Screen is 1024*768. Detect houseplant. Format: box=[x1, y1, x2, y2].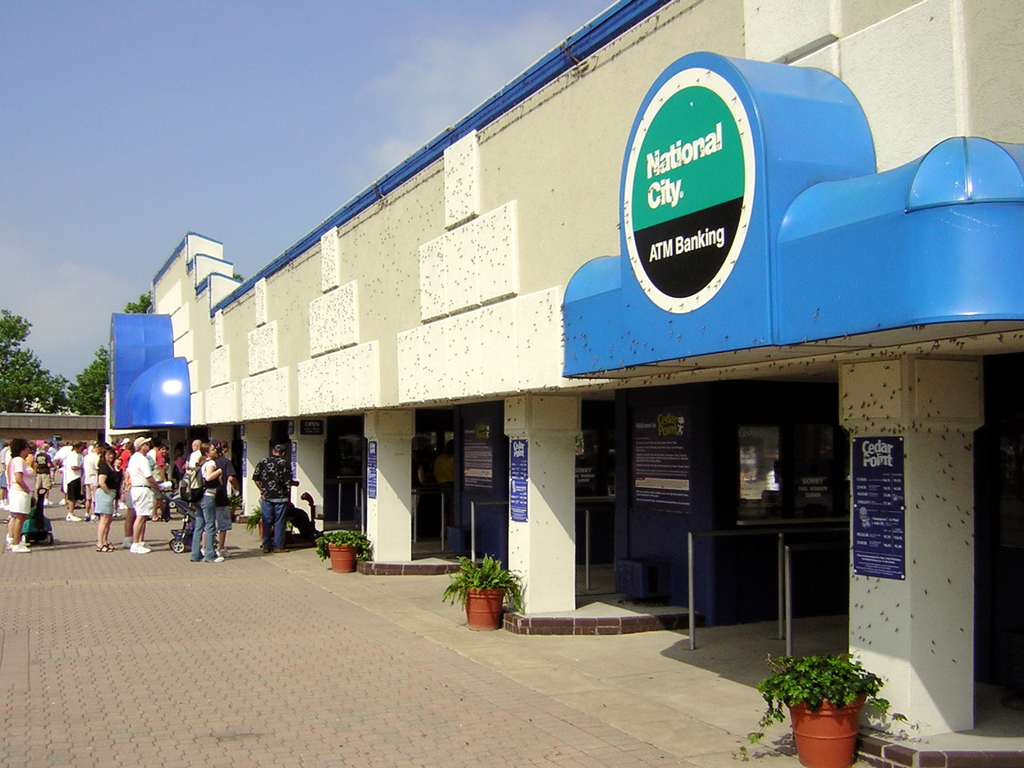
box=[245, 502, 294, 543].
